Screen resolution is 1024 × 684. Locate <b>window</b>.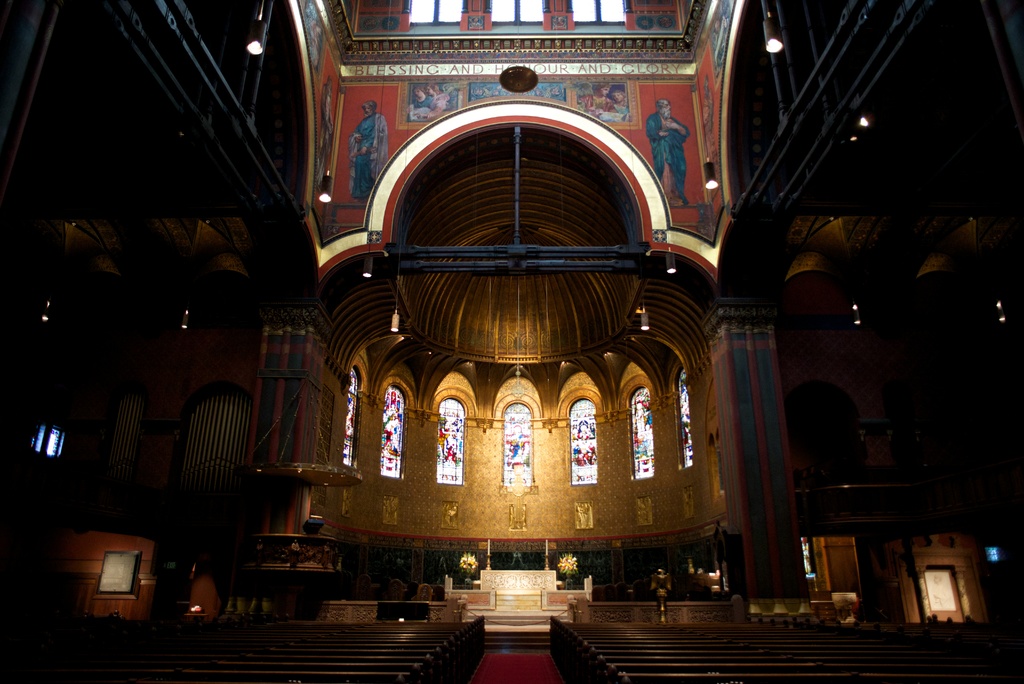
bbox(500, 402, 531, 487).
